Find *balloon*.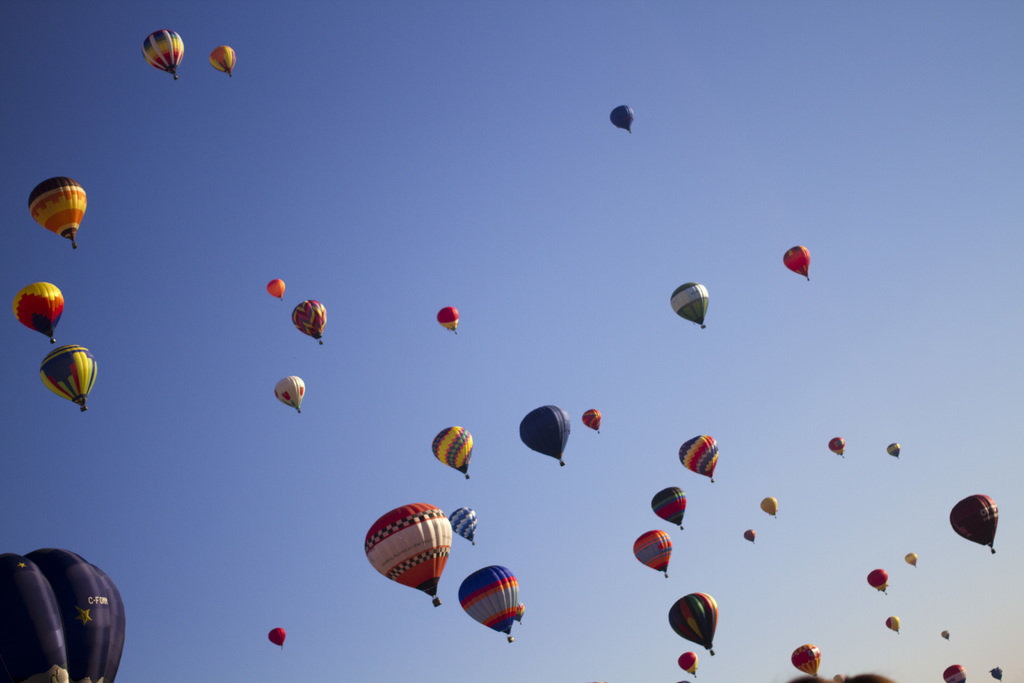
Rect(989, 668, 1003, 682).
